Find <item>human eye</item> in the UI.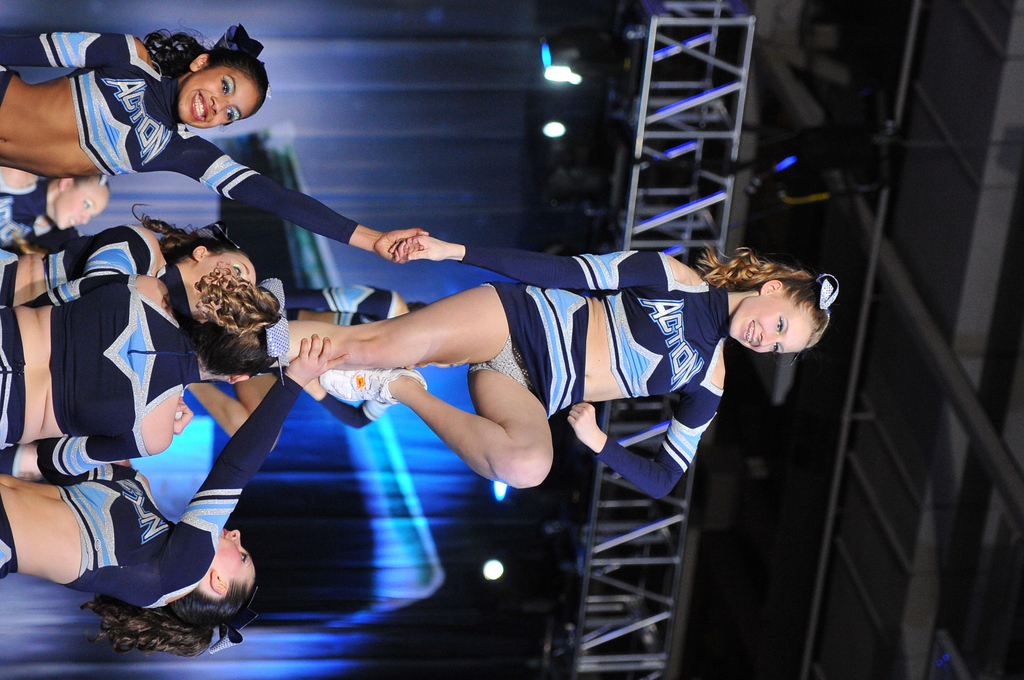
UI element at box(84, 200, 92, 209).
